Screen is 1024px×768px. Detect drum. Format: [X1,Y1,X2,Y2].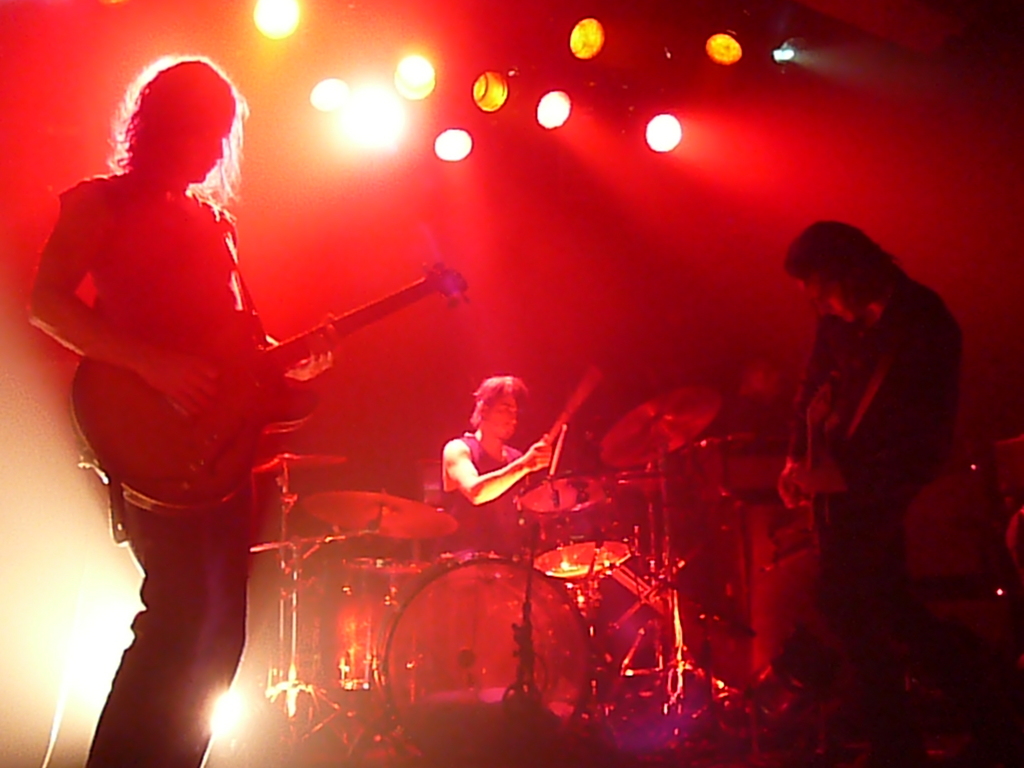
[293,554,431,690].
